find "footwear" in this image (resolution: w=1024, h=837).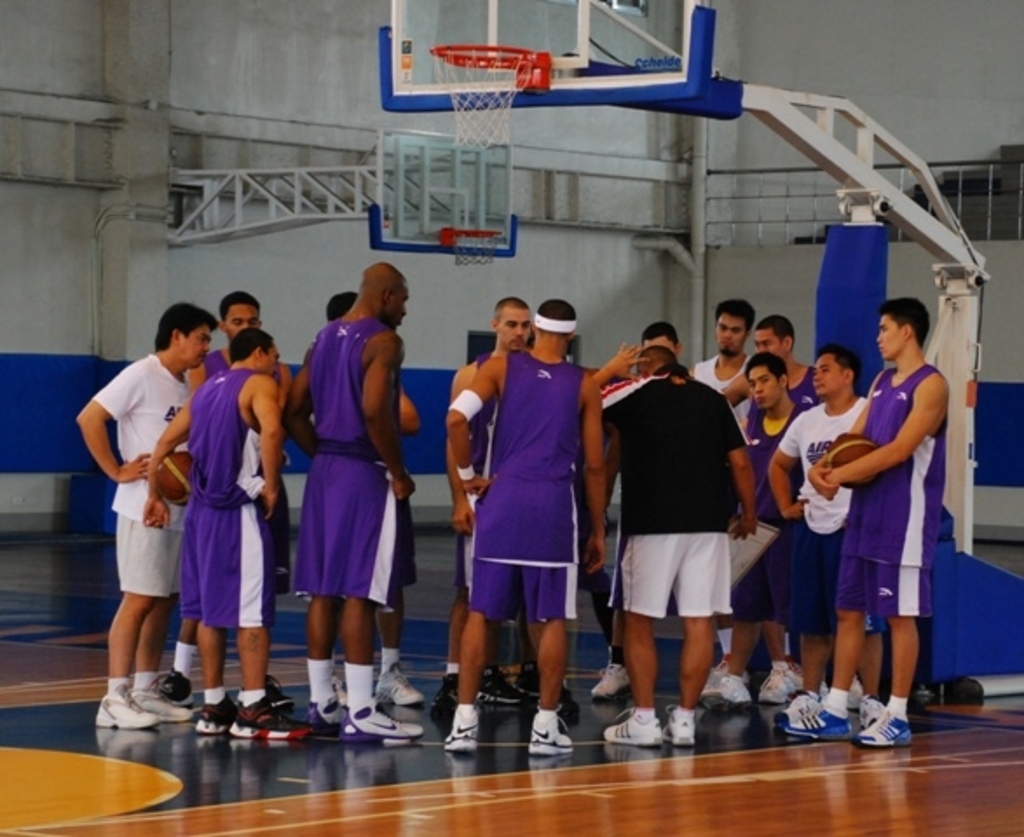
96,689,160,731.
